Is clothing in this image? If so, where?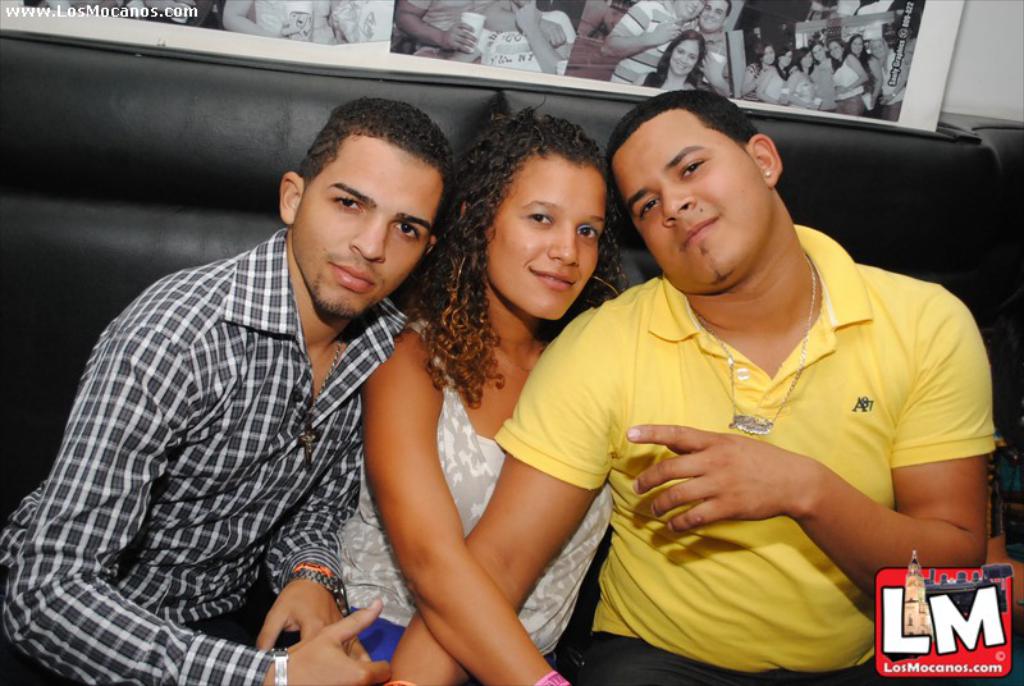
Yes, at <bbox>0, 230, 410, 685</bbox>.
